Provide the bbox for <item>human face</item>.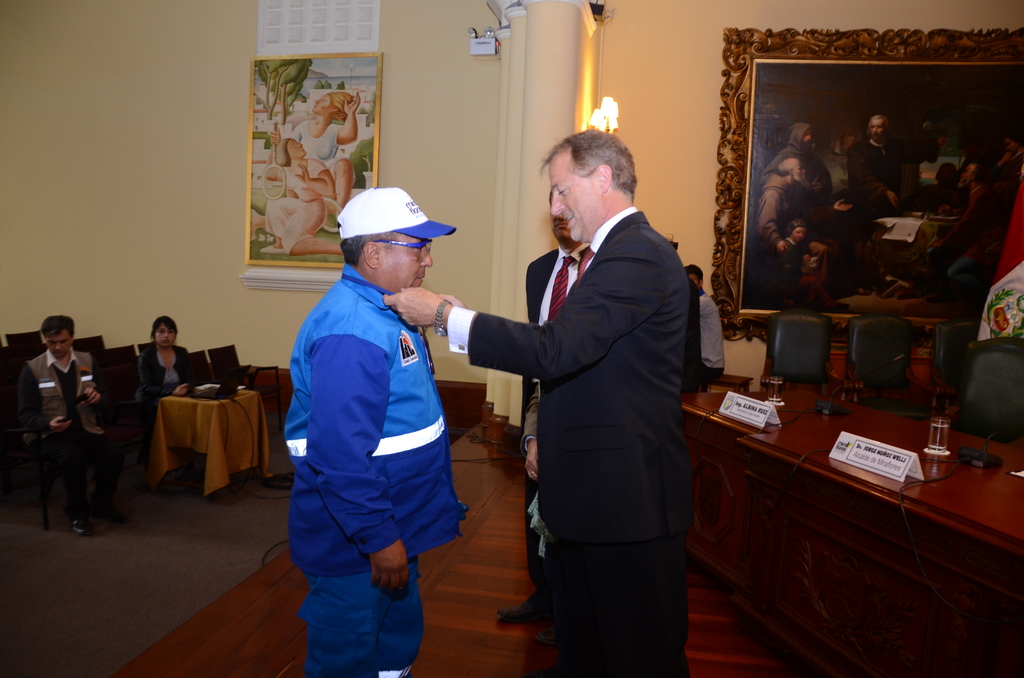
bbox(796, 159, 804, 179).
